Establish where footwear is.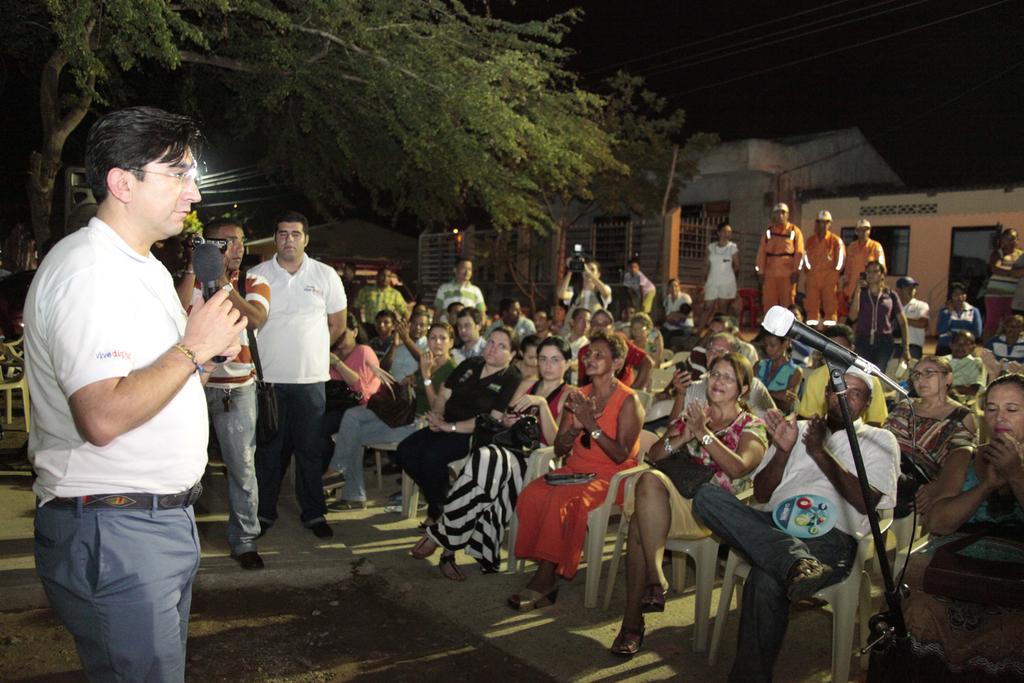
Established at select_region(308, 520, 332, 539).
